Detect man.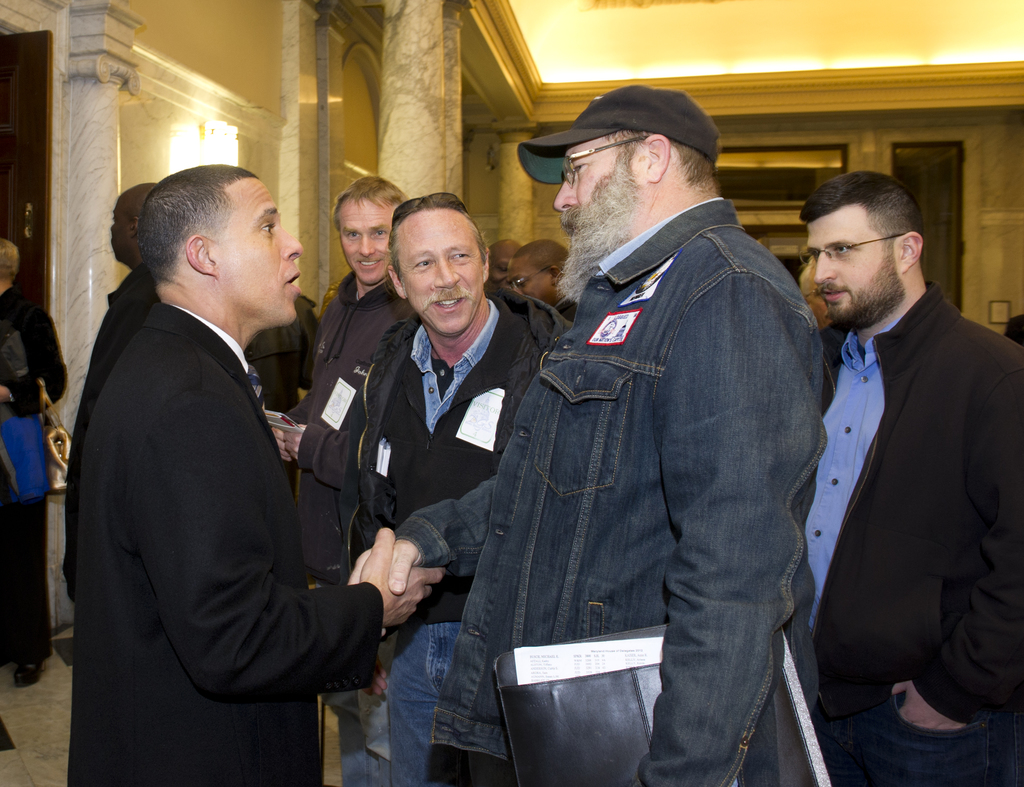
Detected at (left=488, top=235, right=525, bottom=288).
